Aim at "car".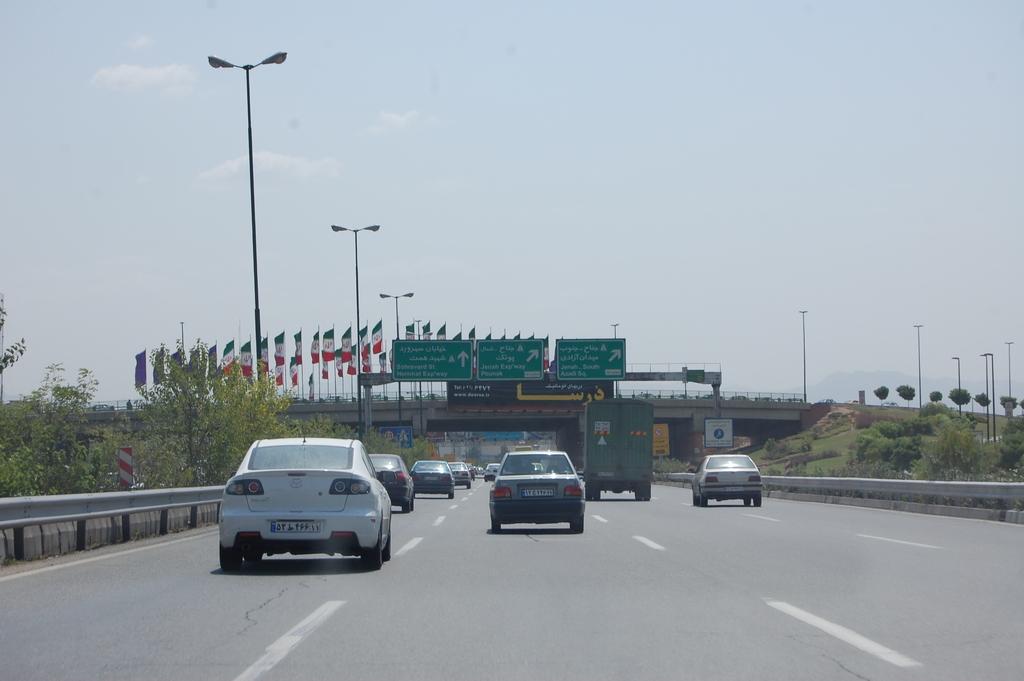
Aimed at region(485, 464, 500, 481).
